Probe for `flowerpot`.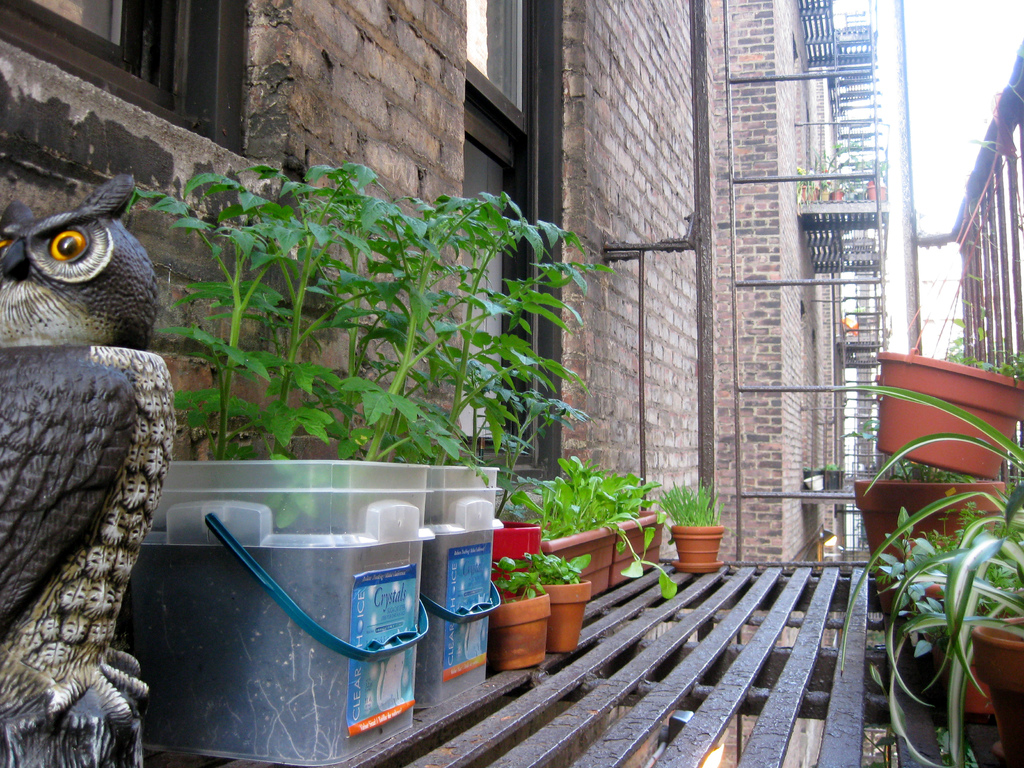
Probe result: [913, 584, 1023, 717].
